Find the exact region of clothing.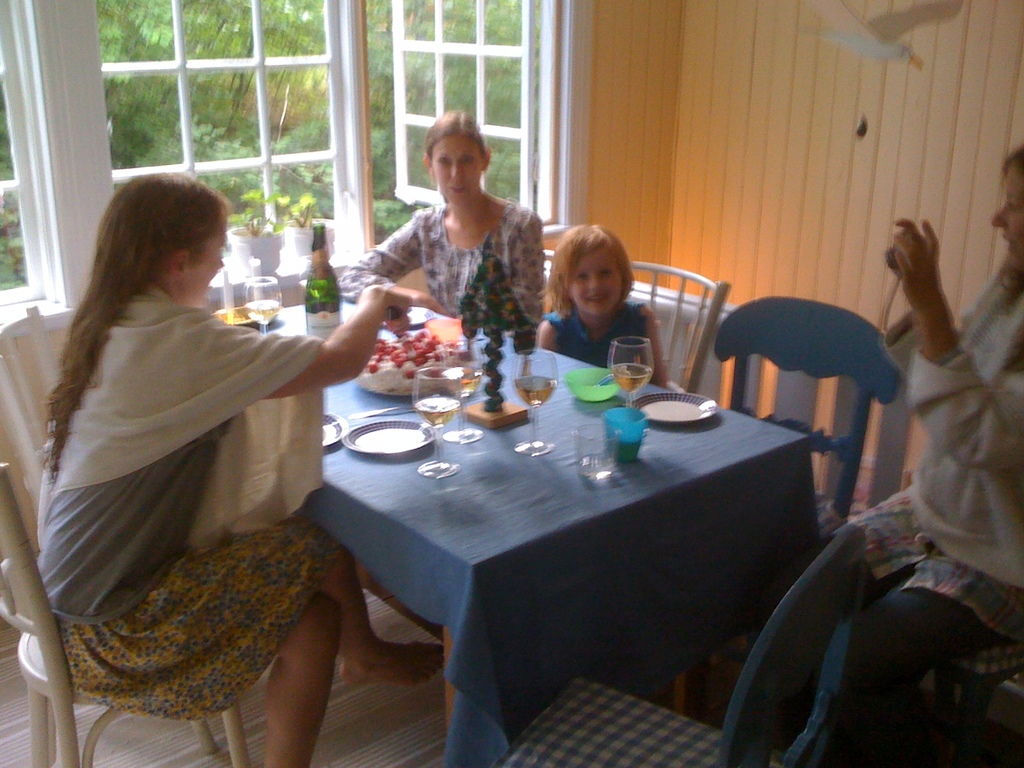
Exact region: 339:196:549:326.
